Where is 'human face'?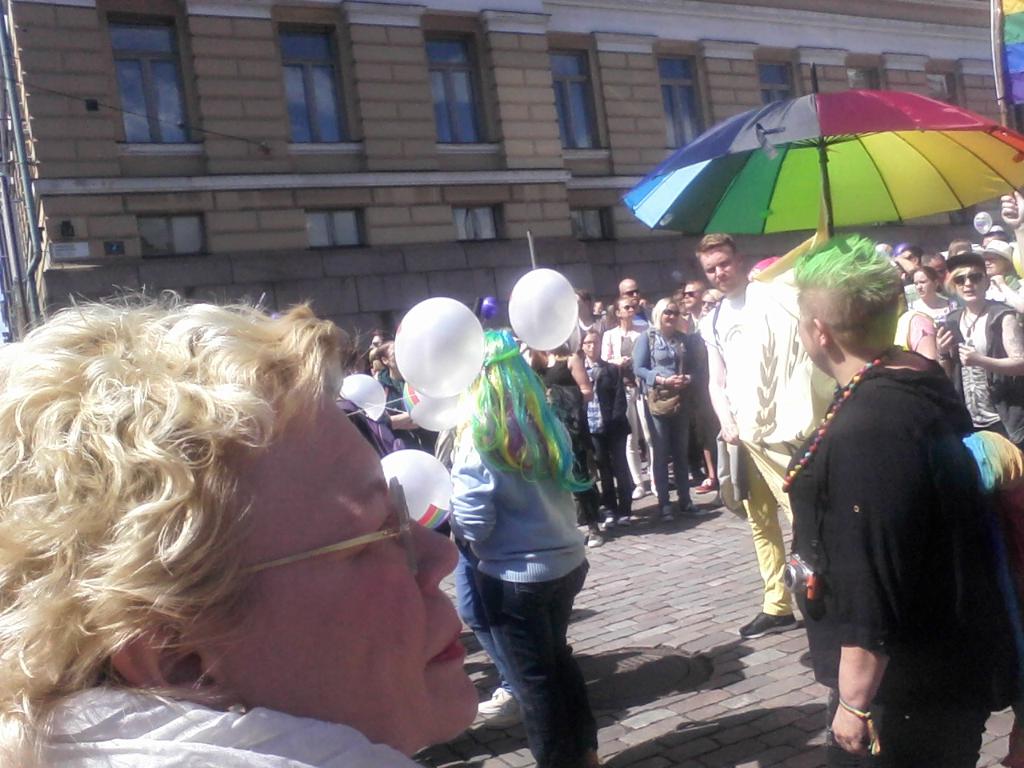
l=980, t=252, r=1007, b=274.
